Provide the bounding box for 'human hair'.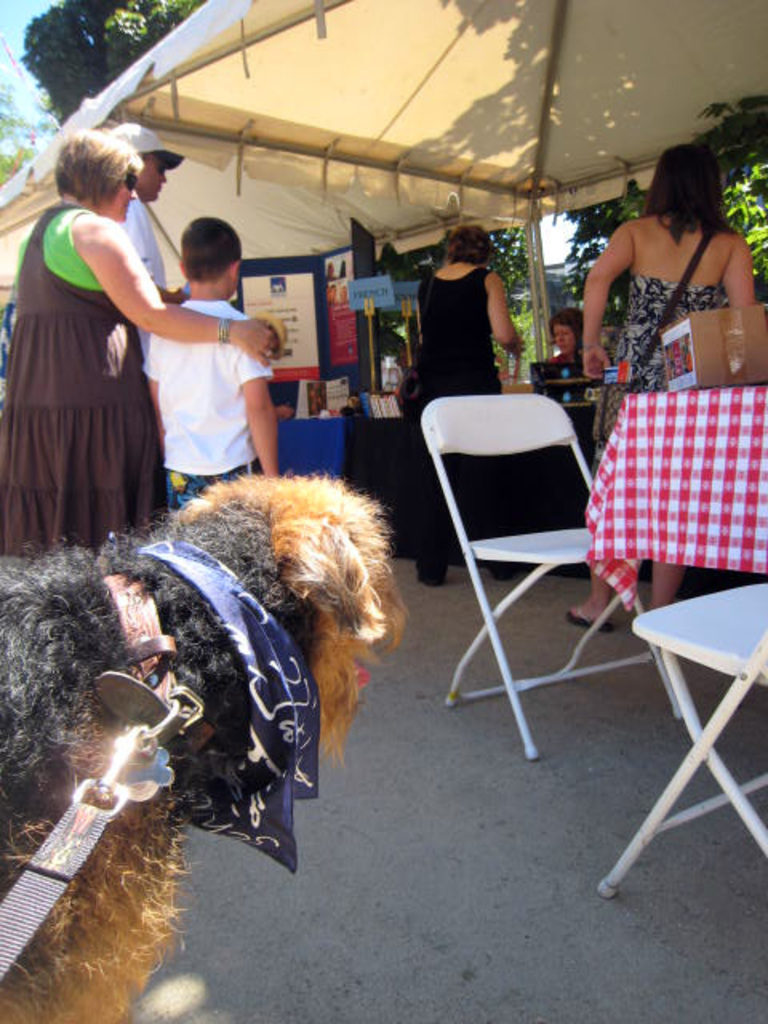
box(42, 118, 150, 216).
